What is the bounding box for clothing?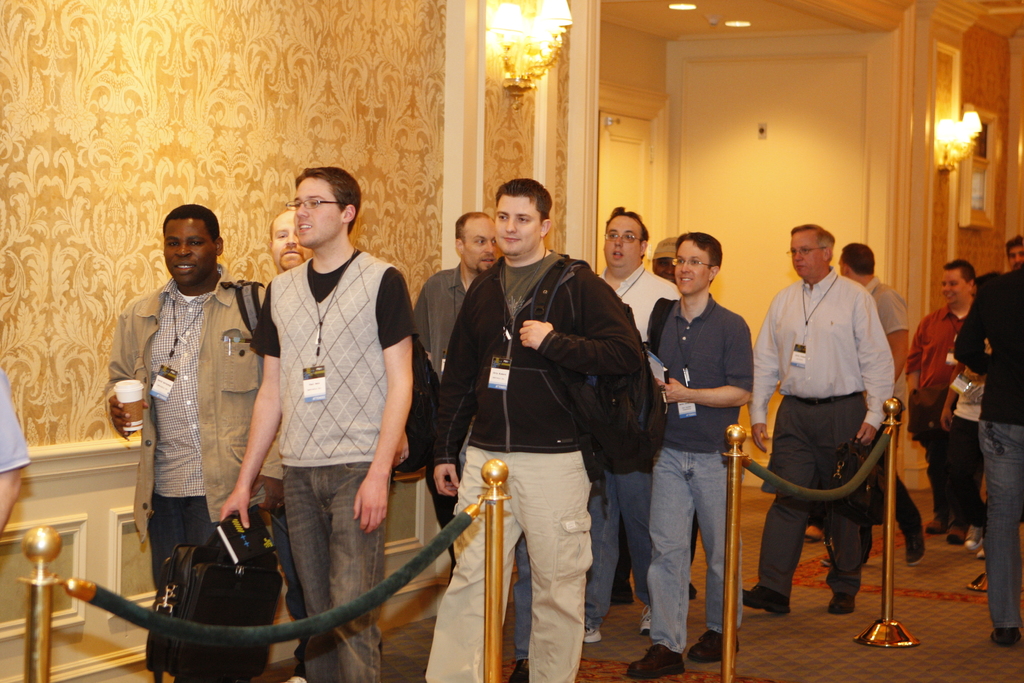
913:309:974:399.
